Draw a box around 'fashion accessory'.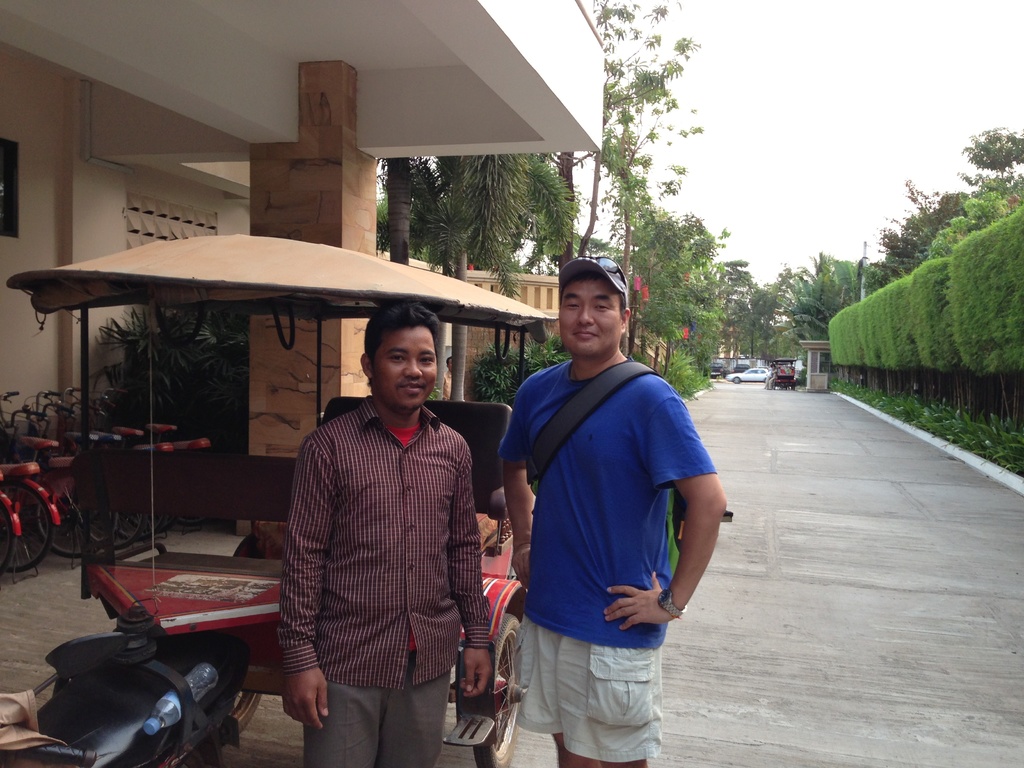
575/254/627/286.
